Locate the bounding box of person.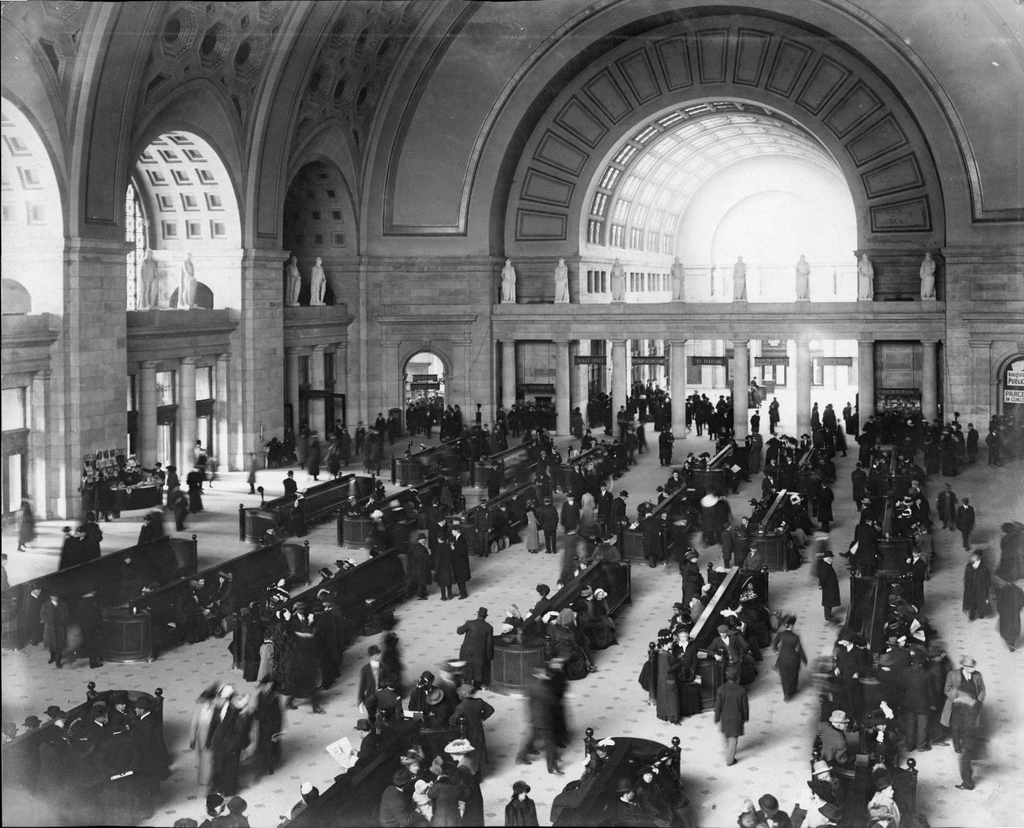
Bounding box: 815 703 856 761.
